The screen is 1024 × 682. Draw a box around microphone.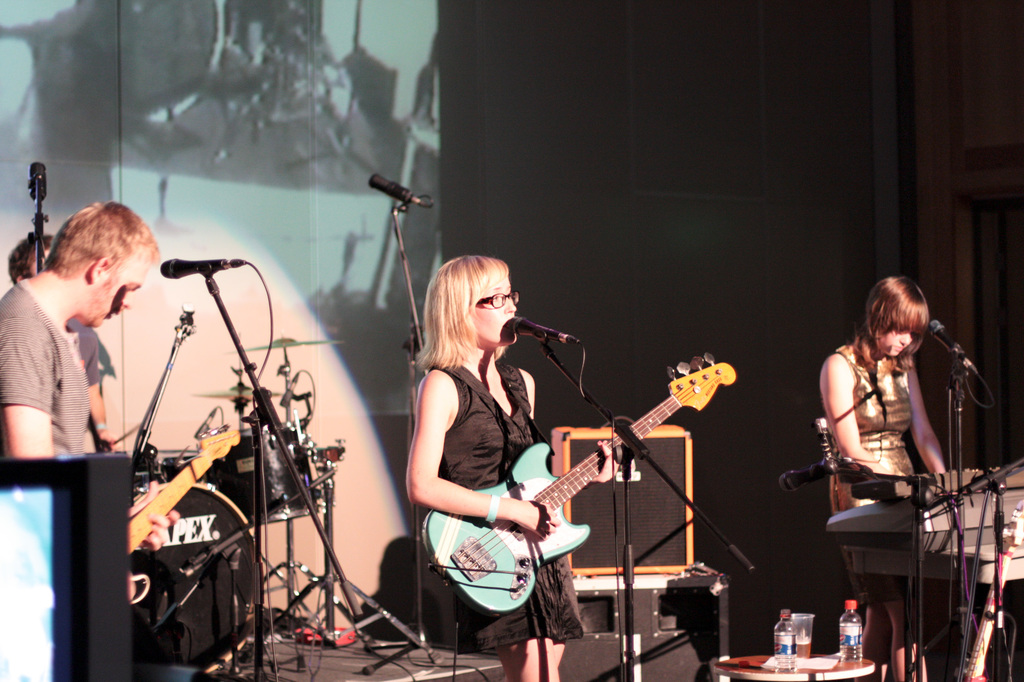
BBox(508, 318, 577, 345).
